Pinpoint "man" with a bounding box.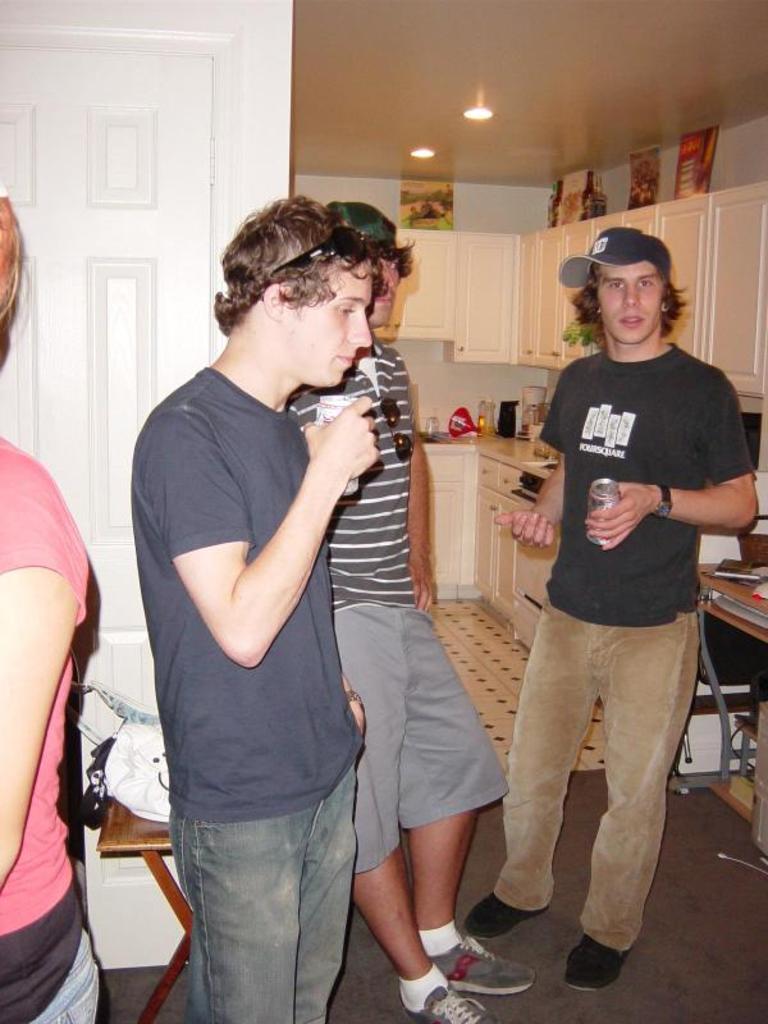
<region>129, 195, 376, 1023</region>.
